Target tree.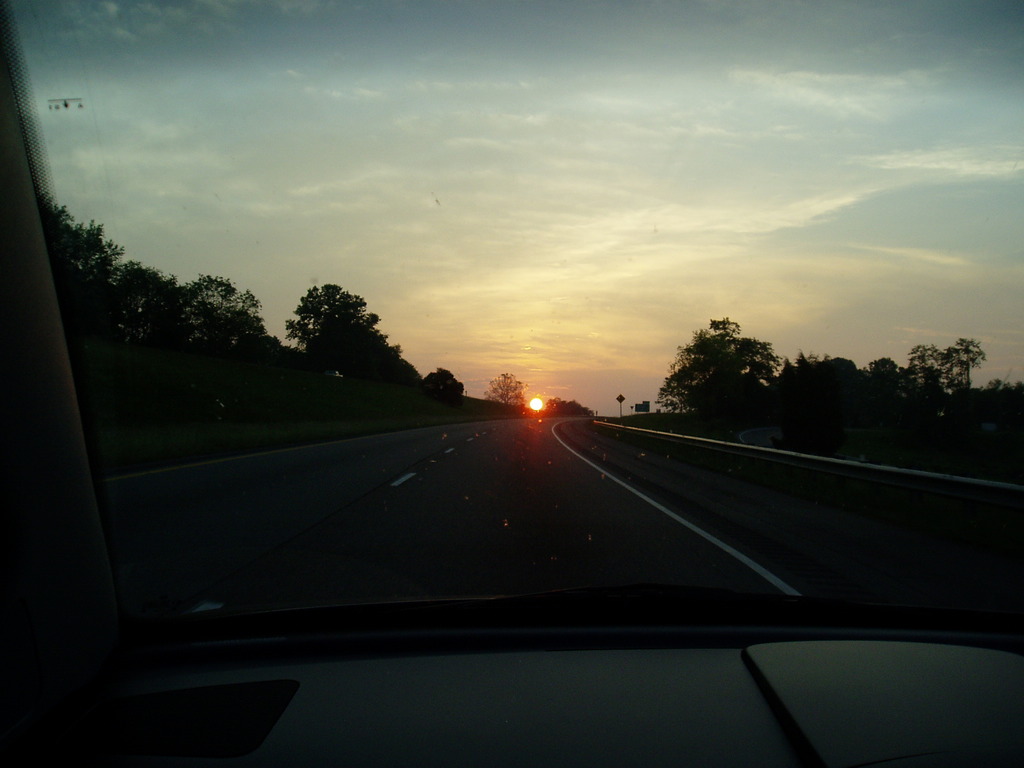
Target region: detection(484, 367, 530, 410).
